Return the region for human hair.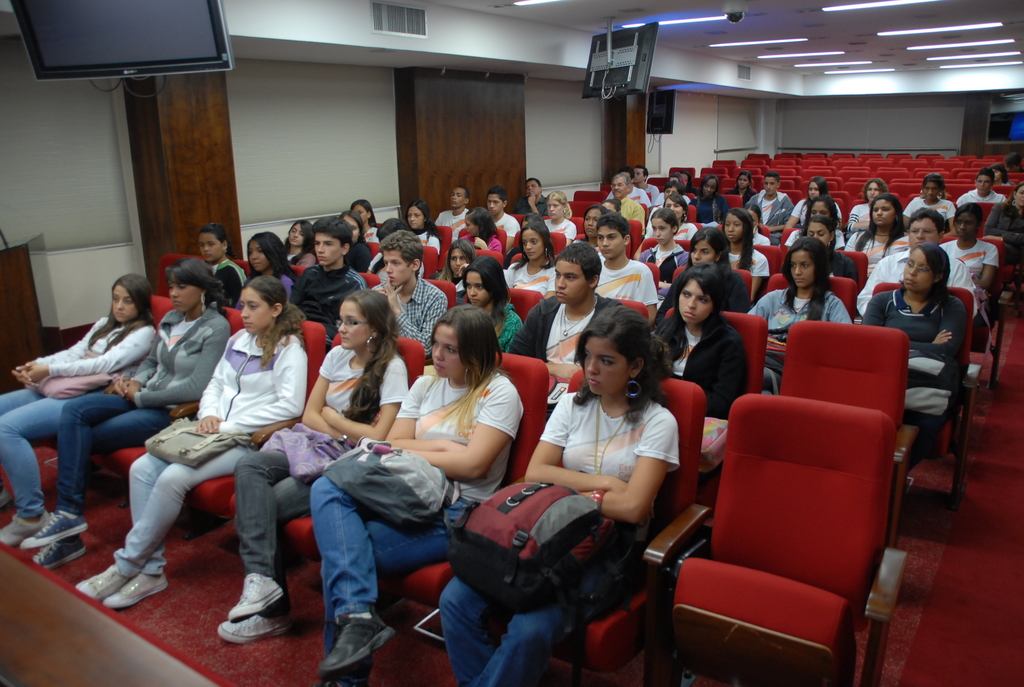
<bbox>283, 216, 307, 237</bbox>.
